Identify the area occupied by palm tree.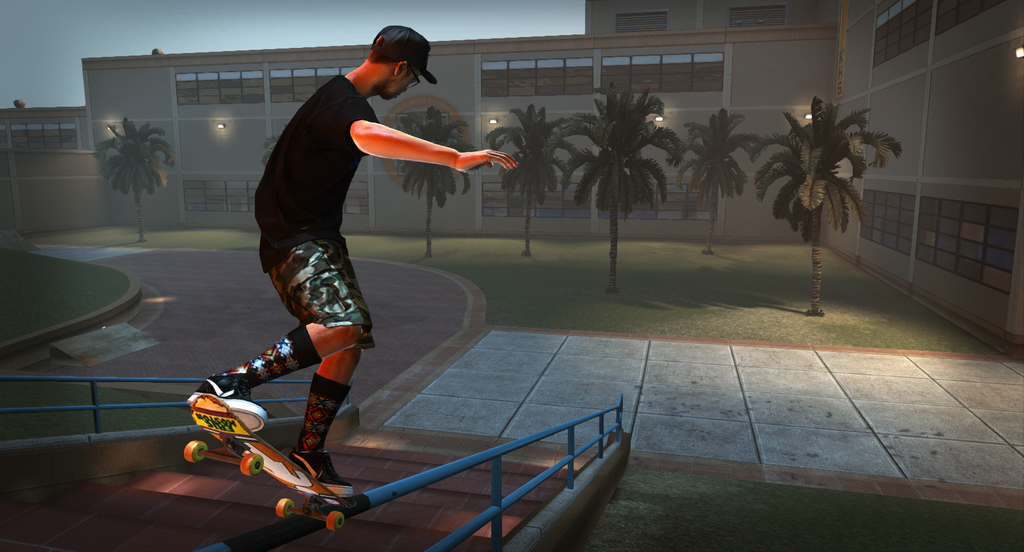
Area: (x1=98, y1=113, x2=158, y2=207).
